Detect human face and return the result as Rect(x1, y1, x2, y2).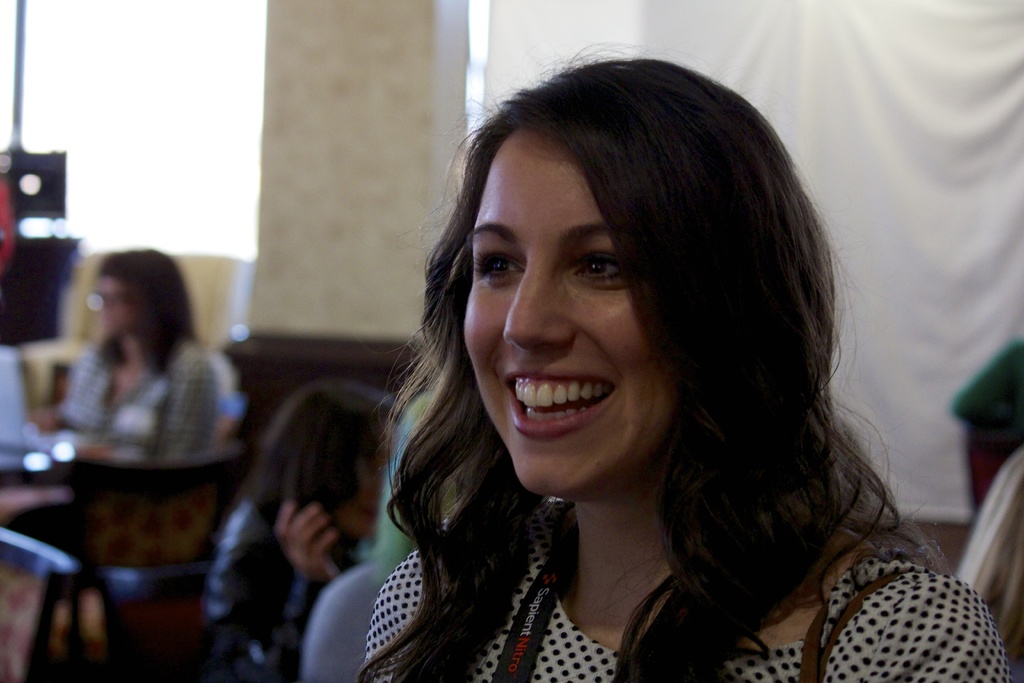
Rect(461, 126, 678, 493).
